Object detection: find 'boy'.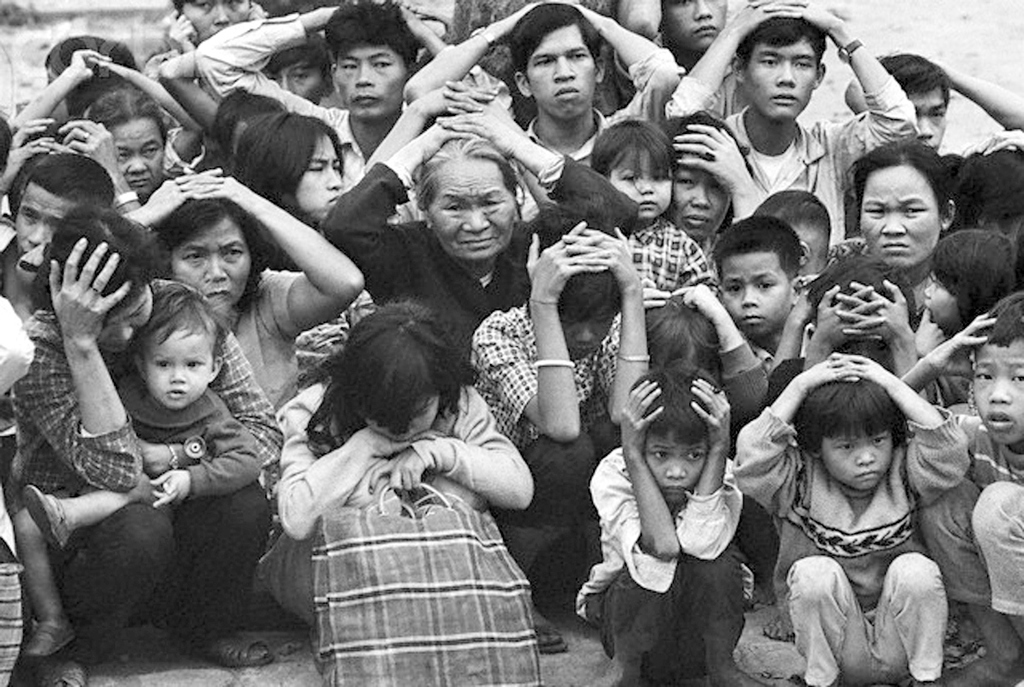
Rect(576, 366, 752, 686).
